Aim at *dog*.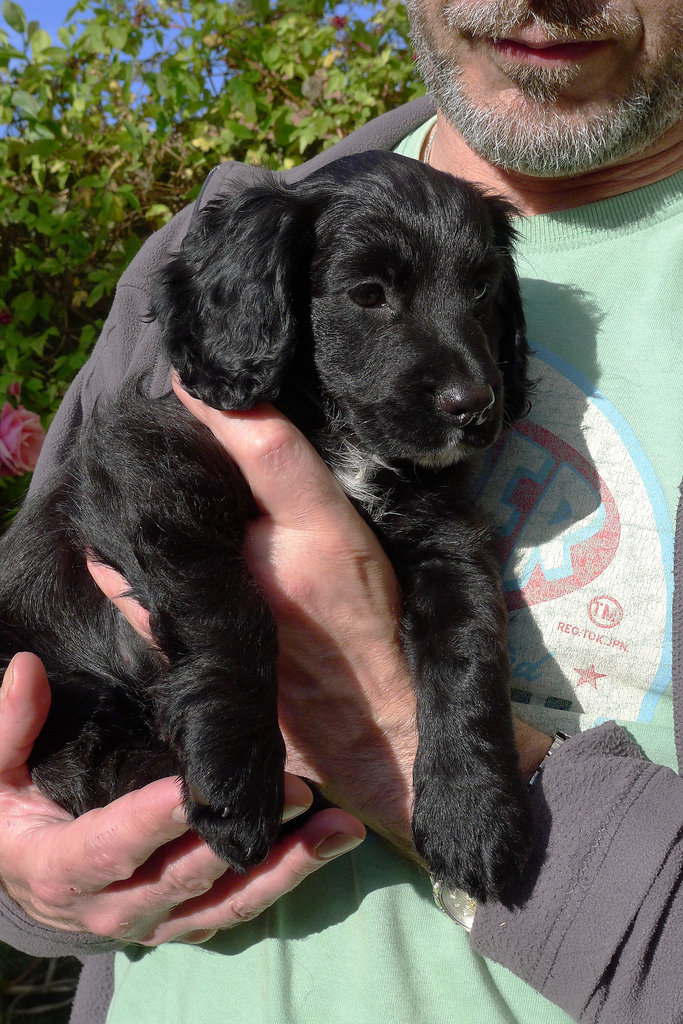
Aimed at (0,151,534,914).
